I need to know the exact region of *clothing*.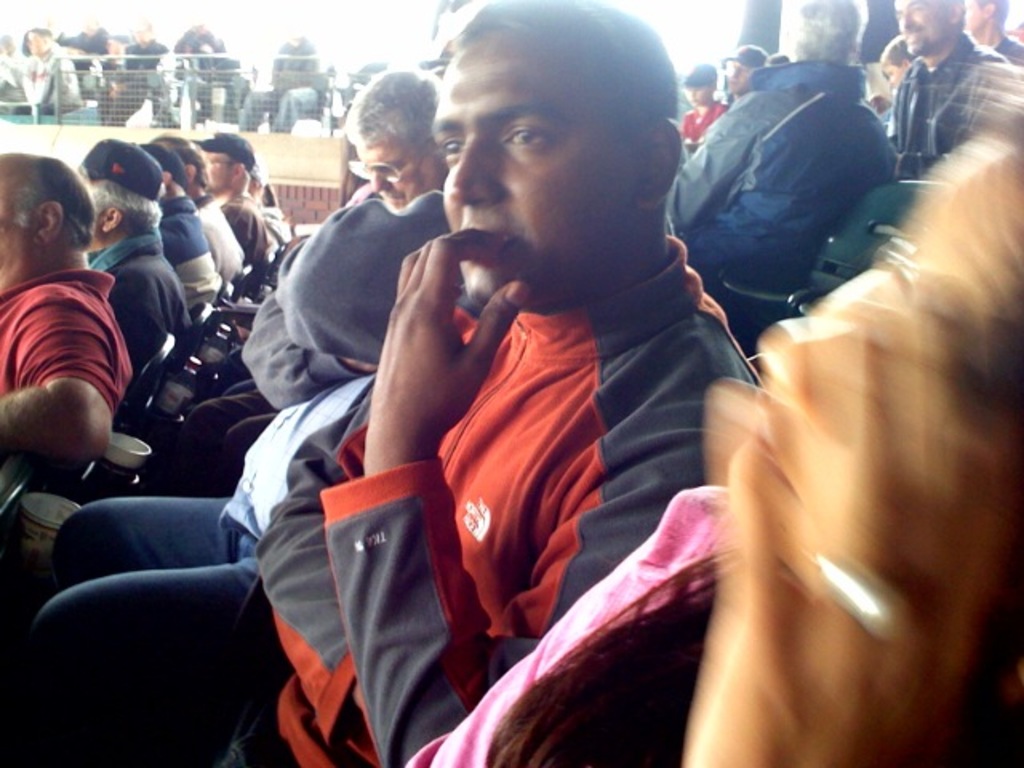
Region: (410, 477, 726, 766).
